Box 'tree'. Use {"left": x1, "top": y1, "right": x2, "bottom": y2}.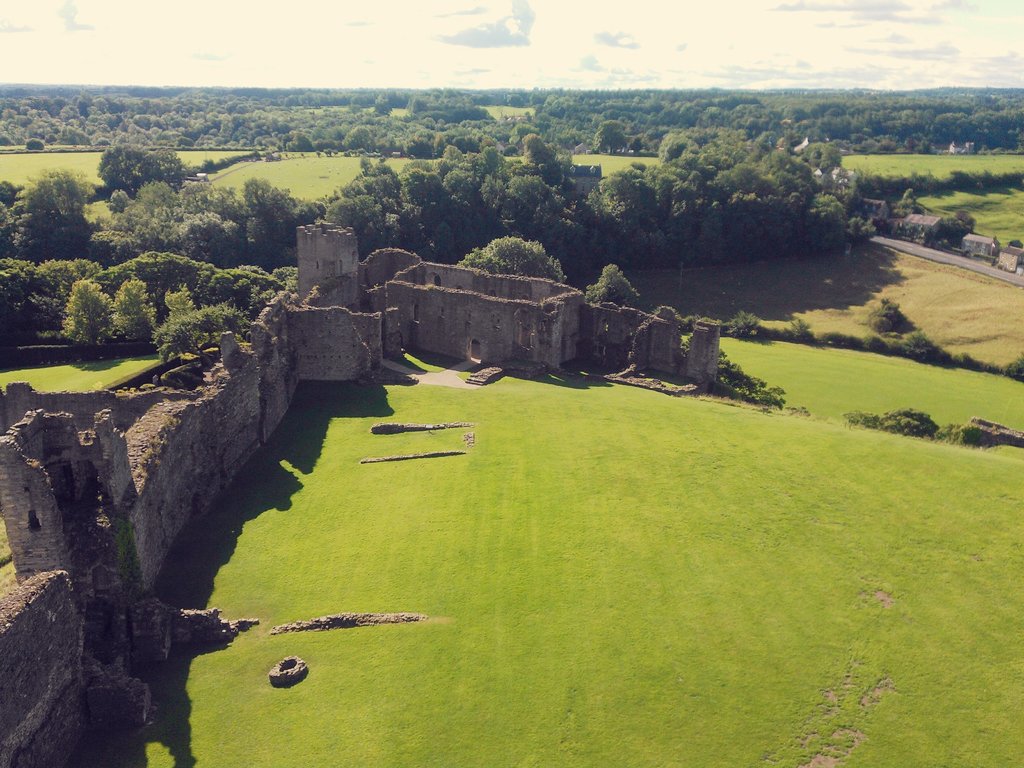
{"left": 657, "top": 172, "right": 678, "bottom": 225}.
